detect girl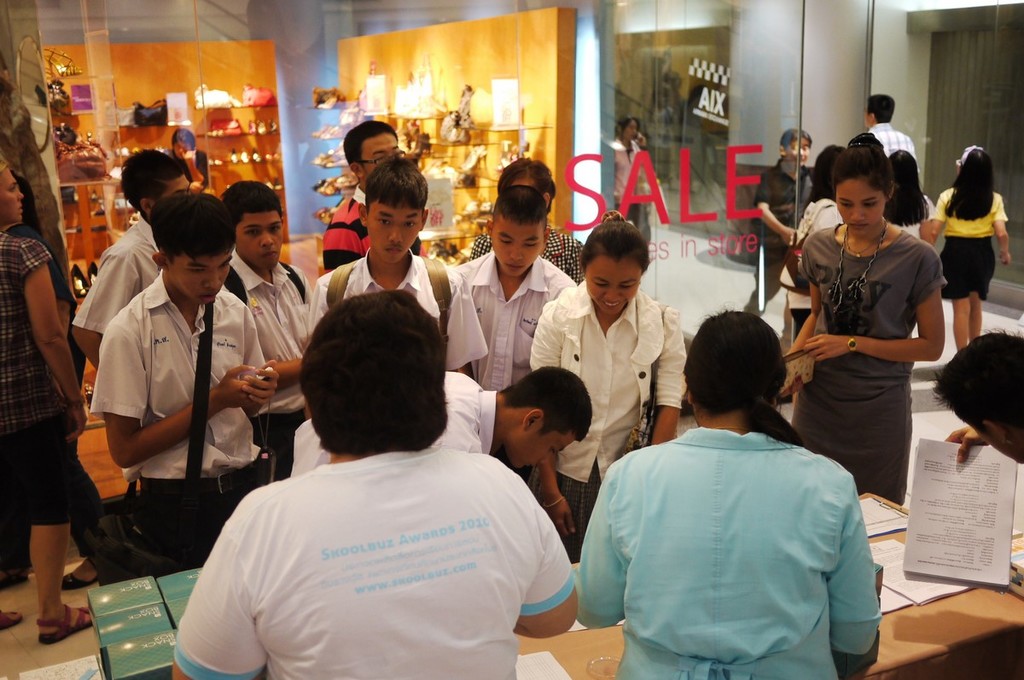
927,153,1010,358
